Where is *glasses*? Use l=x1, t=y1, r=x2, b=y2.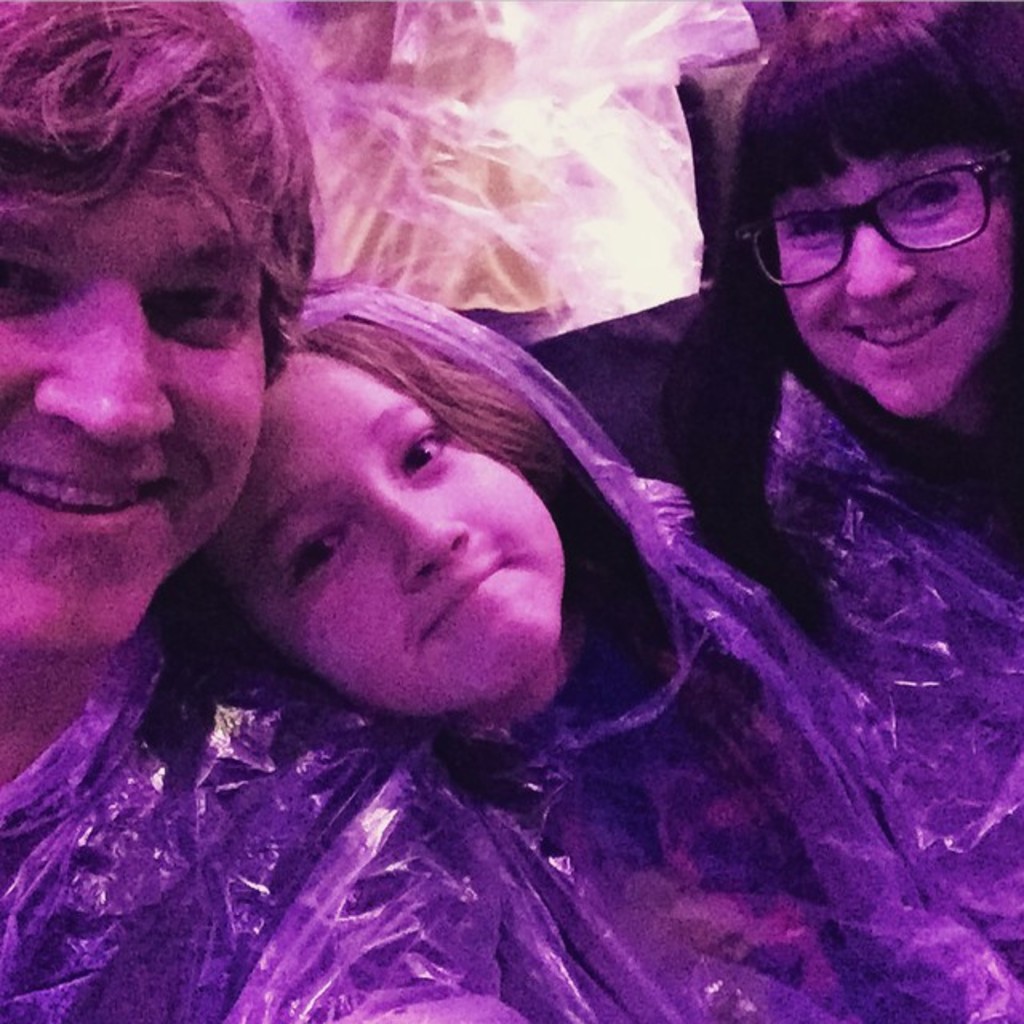
l=741, t=154, r=1011, b=290.
